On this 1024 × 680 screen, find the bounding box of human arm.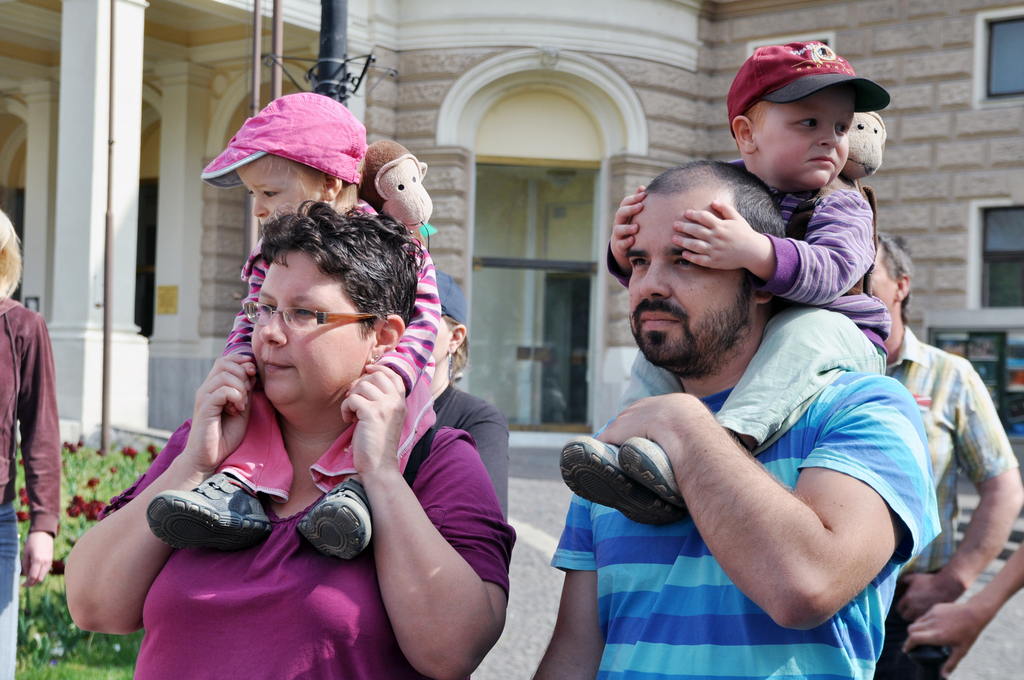
Bounding box: (x1=531, y1=426, x2=604, y2=679).
